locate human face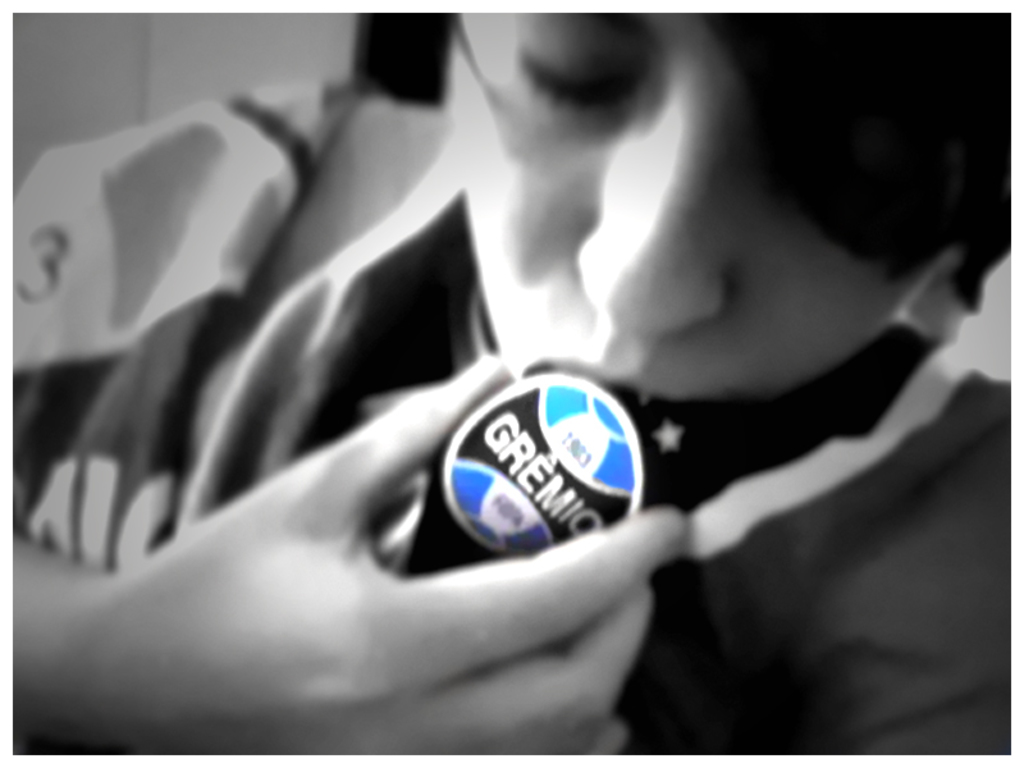
[454,6,950,399]
